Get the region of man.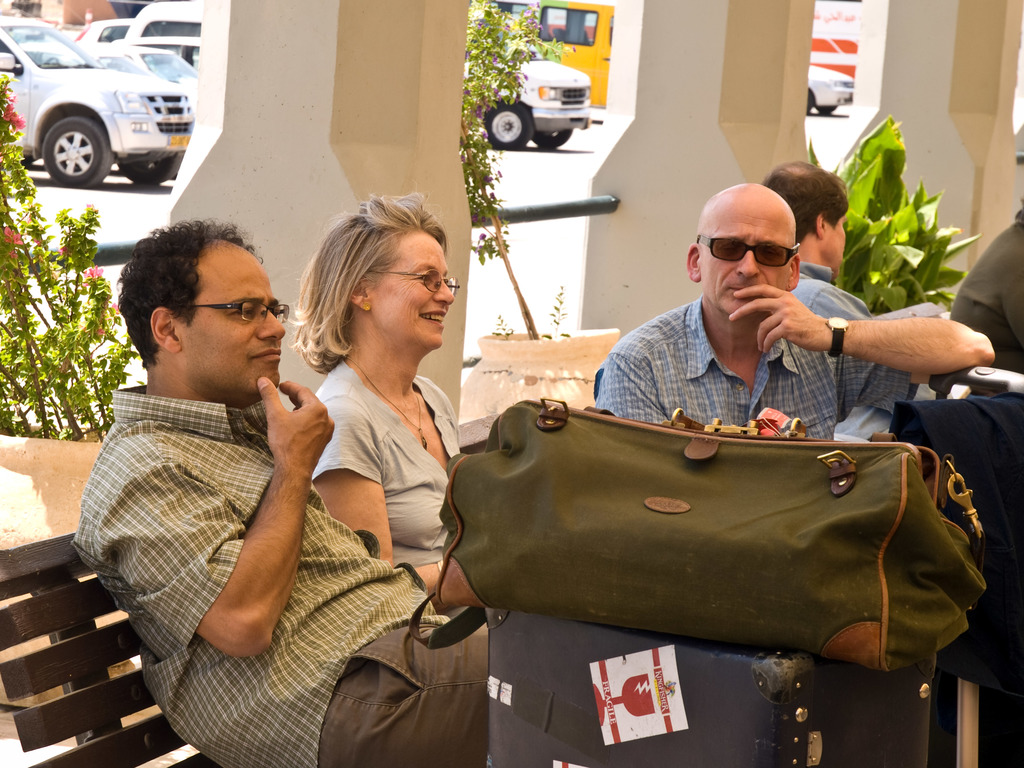
pyautogui.locateOnScreen(69, 223, 468, 767).
